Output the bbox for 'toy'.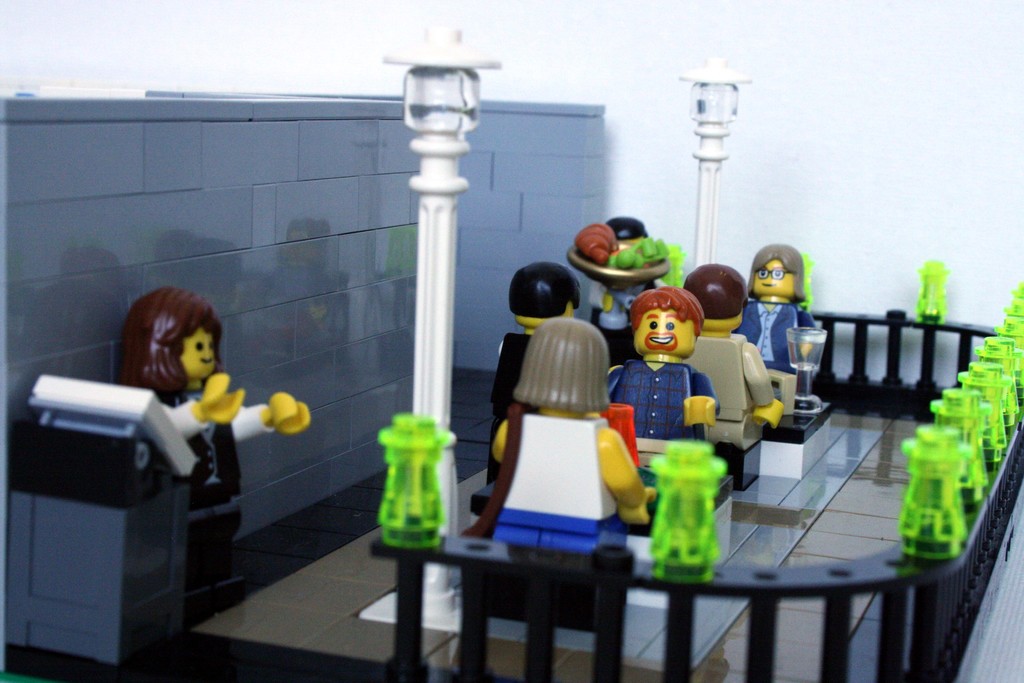
bbox=[714, 243, 788, 443].
